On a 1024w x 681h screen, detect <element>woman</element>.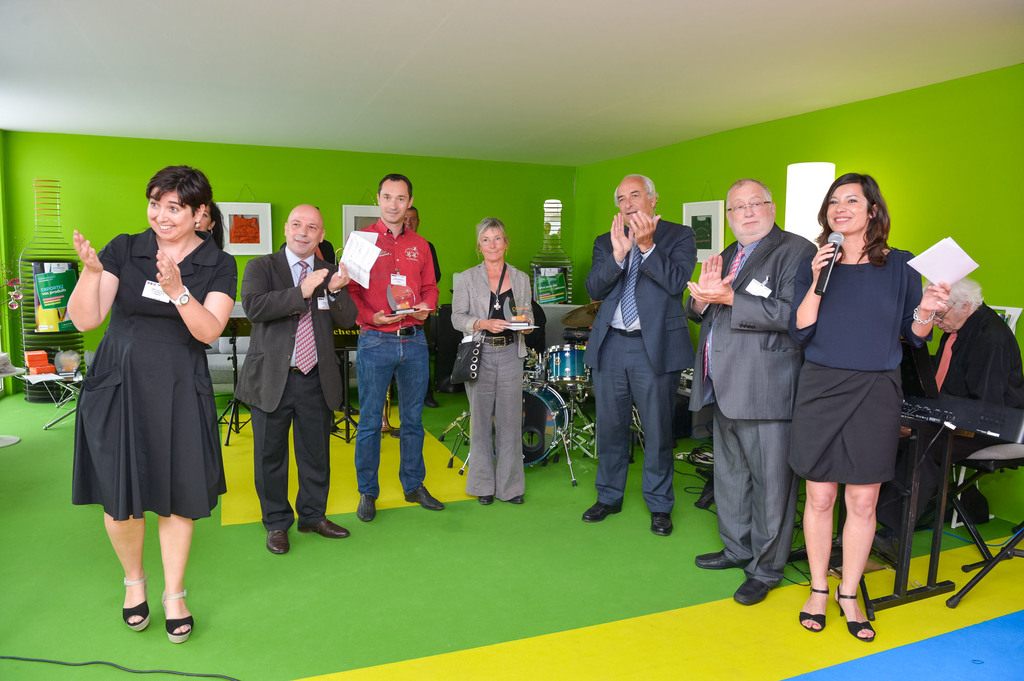
[left=193, top=204, right=226, bottom=250].
